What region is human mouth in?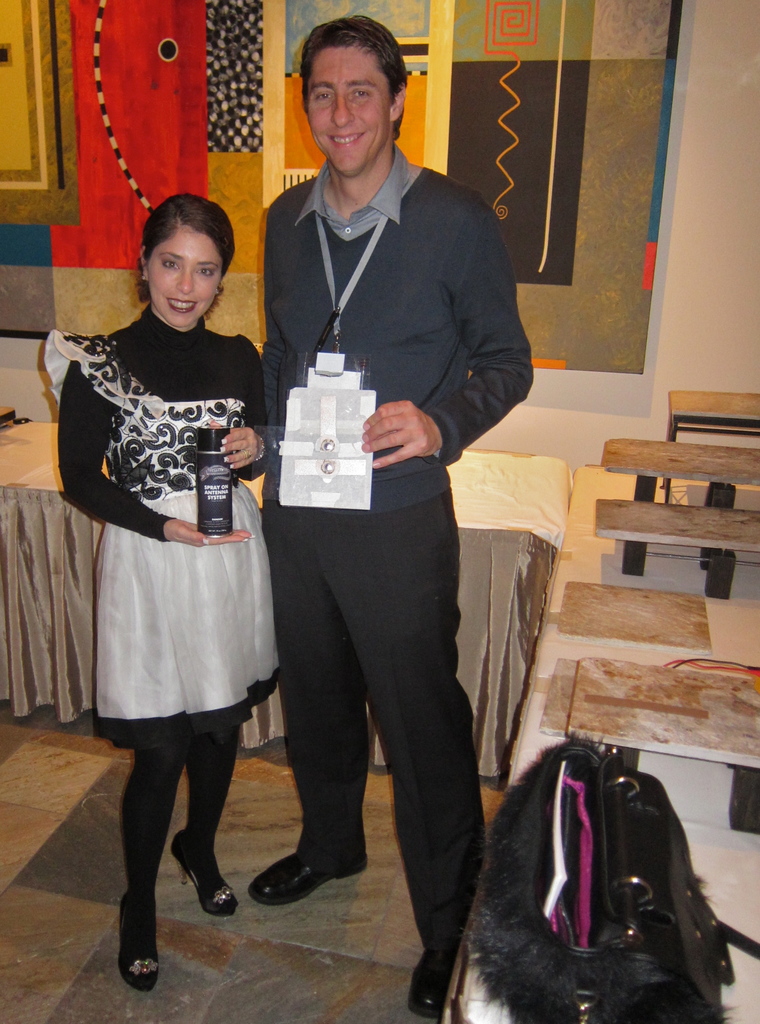
{"left": 170, "top": 299, "right": 198, "bottom": 318}.
